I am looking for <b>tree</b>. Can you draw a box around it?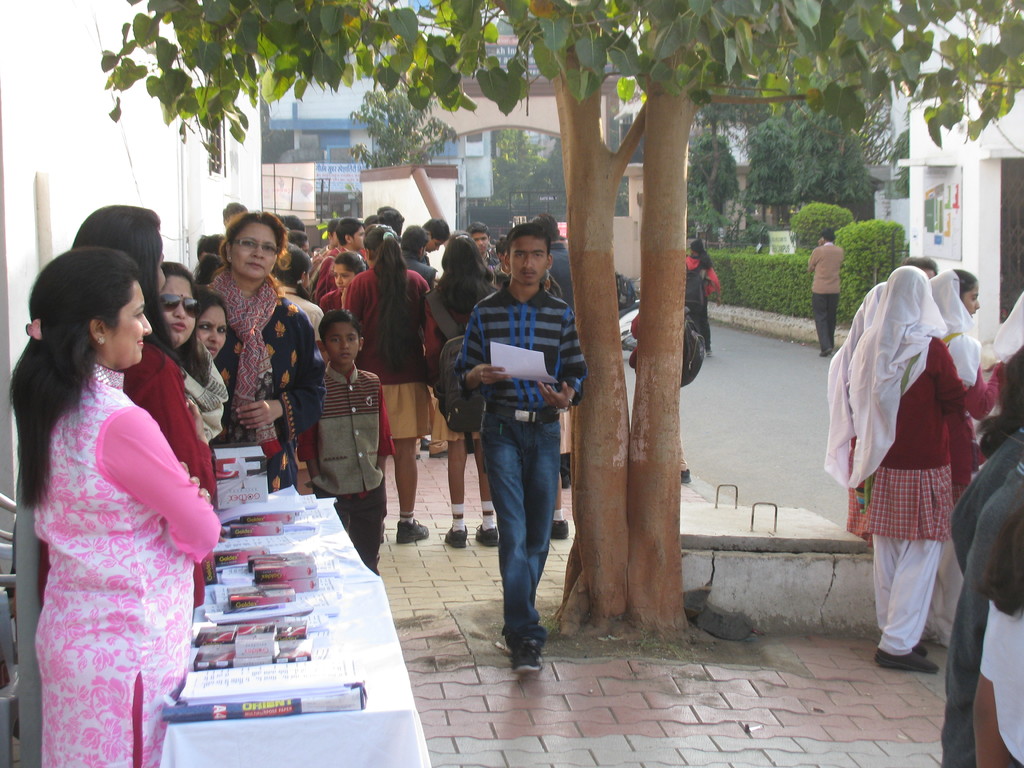
Sure, the bounding box is region(884, 95, 944, 236).
